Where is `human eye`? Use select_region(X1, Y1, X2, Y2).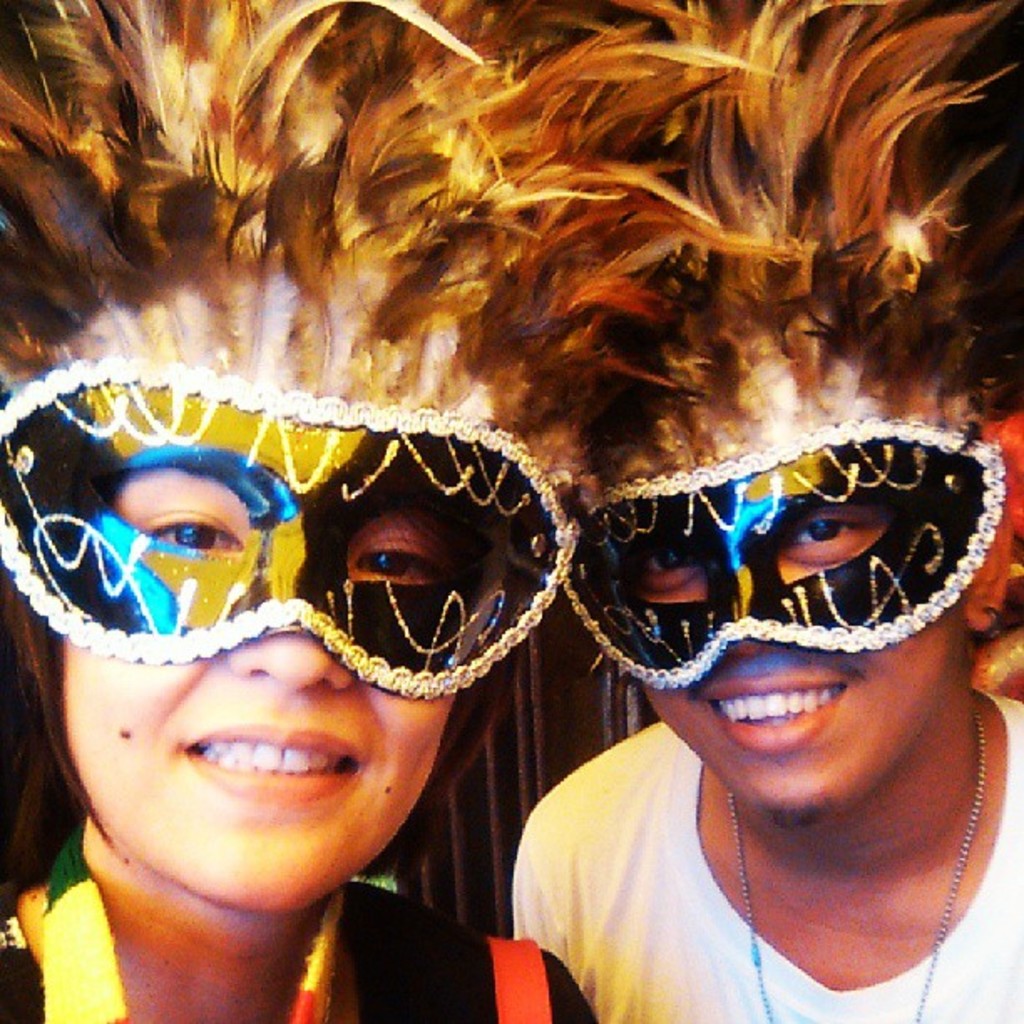
select_region(609, 547, 703, 586).
